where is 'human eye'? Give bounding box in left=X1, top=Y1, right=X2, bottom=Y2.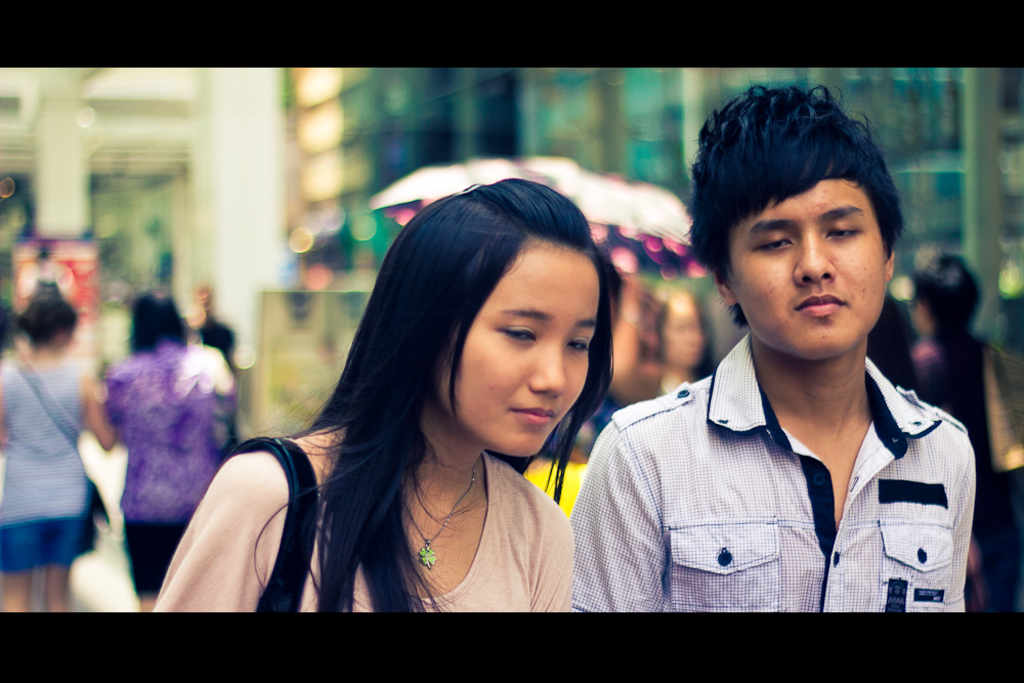
left=567, top=334, right=591, bottom=351.
